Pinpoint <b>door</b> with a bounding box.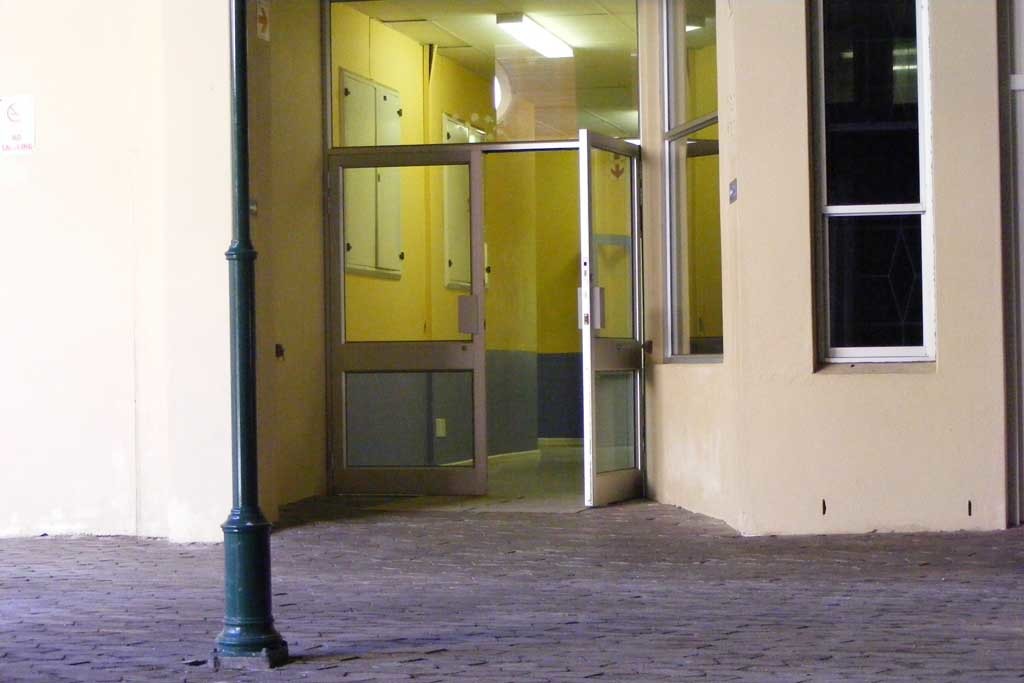
box=[309, 70, 623, 517].
